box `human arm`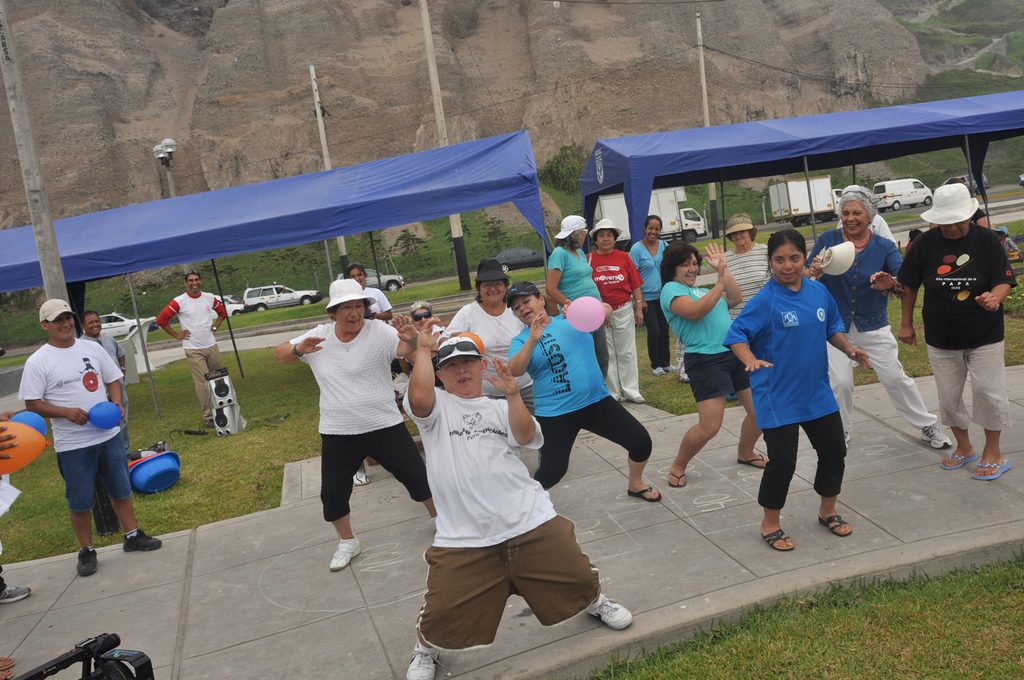
locate(544, 245, 570, 321)
